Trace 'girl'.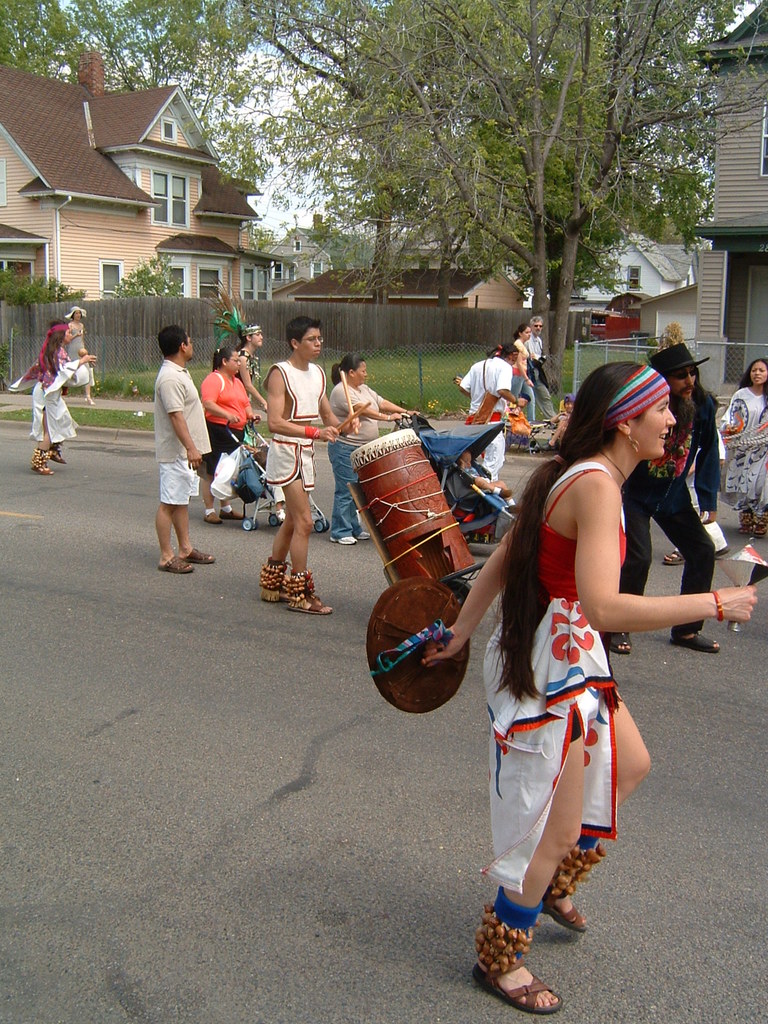
Traced to x1=364, y1=362, x2=757, y2=1014.
